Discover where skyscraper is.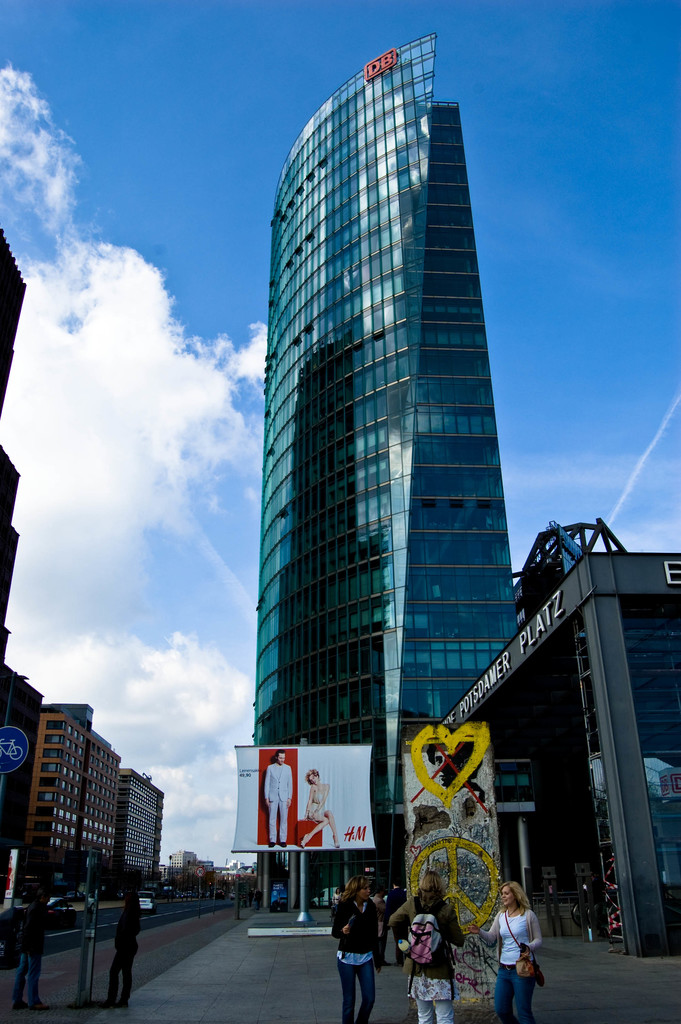
Discovered at l=0, t=221, r=32, b=421.
